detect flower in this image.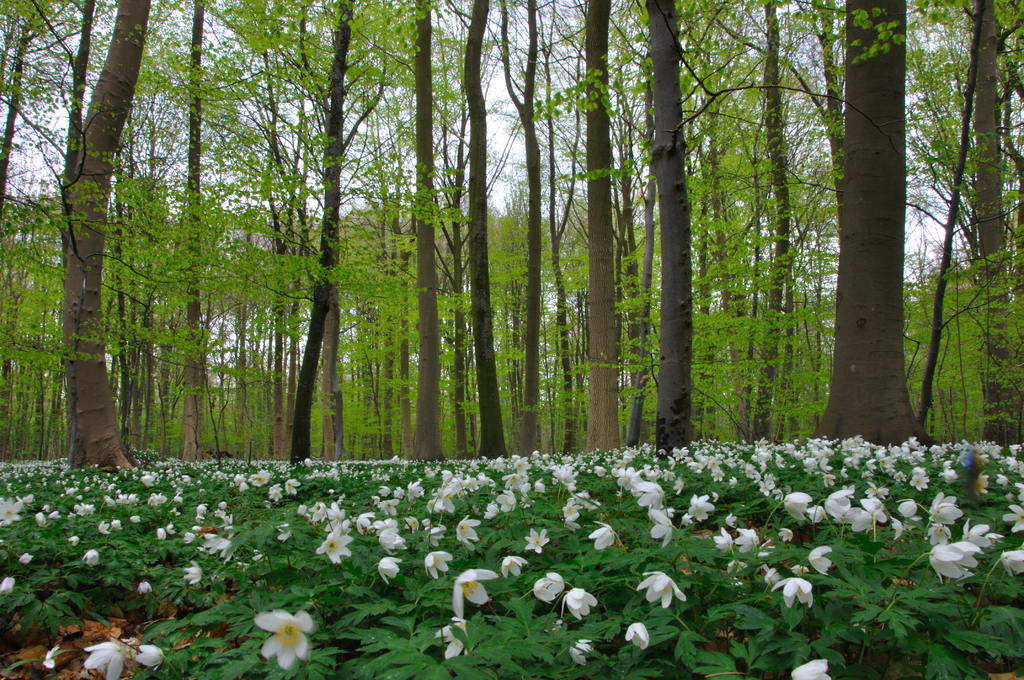
Detection: x1=139 y1=579 x2=152 y2=597.
